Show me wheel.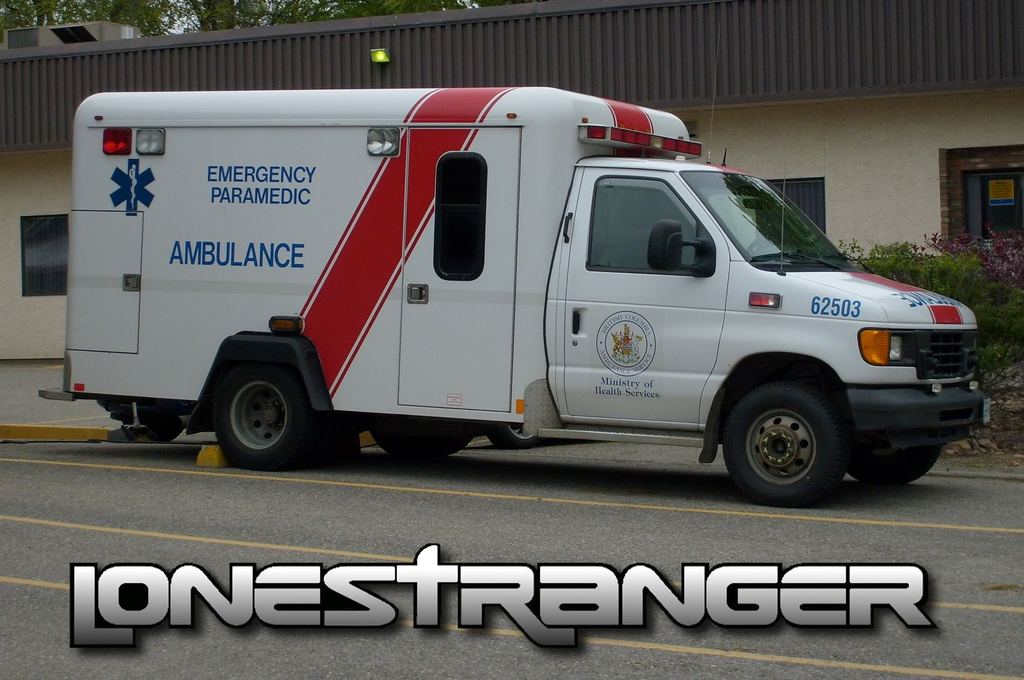
wheel is here: l=374, t=429, r=483, b=460.
